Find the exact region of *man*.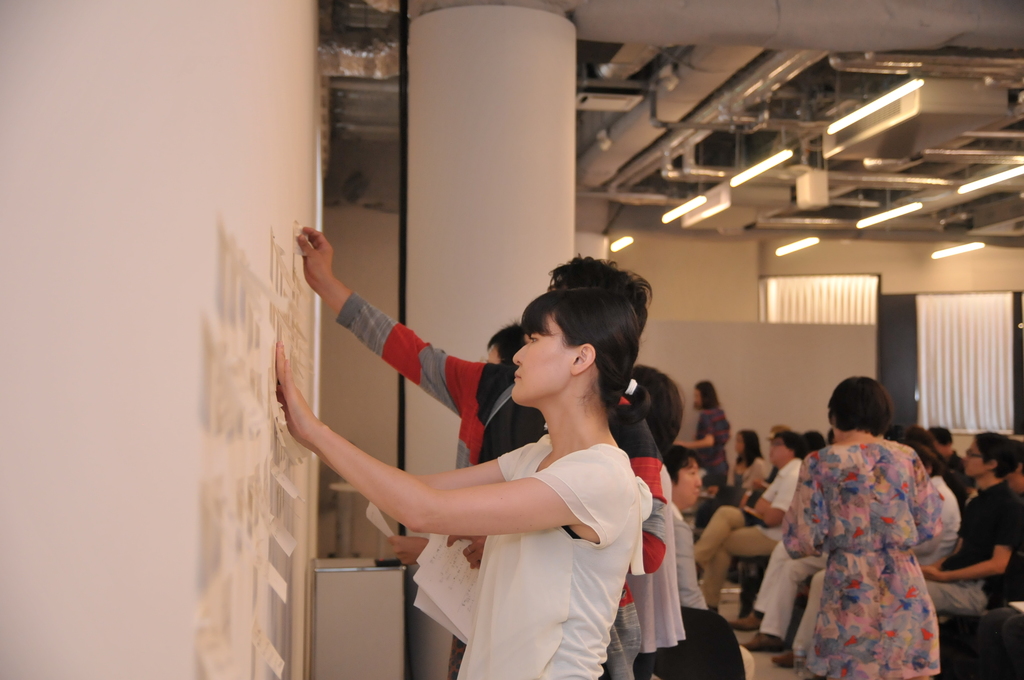
Exact region: x1=930, y1=423, x2=976, y2=486.
